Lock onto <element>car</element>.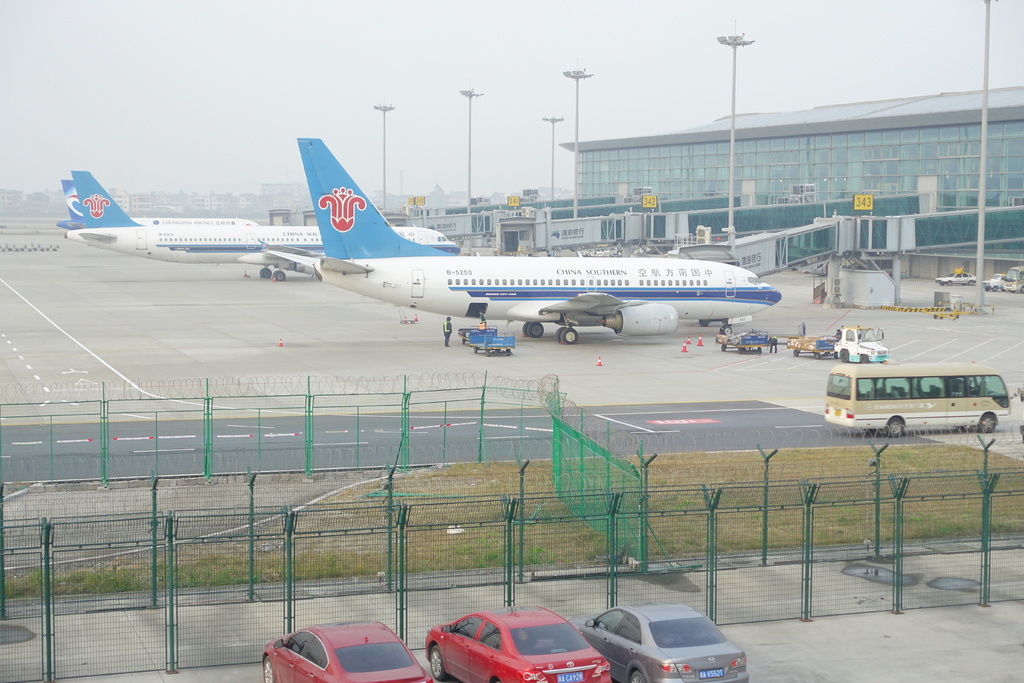
Locked: 258,619,443,682.
